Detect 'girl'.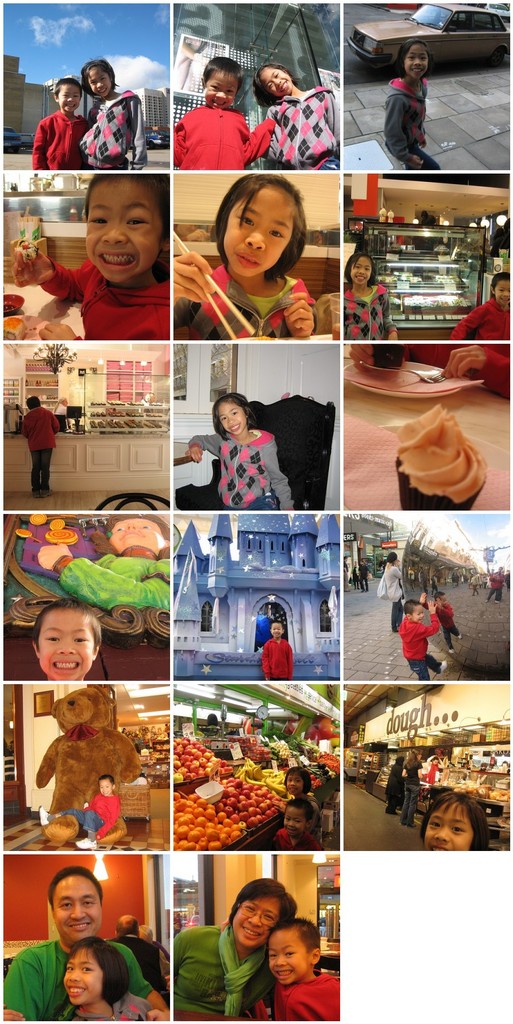
Detected at <region>251, 63, 338, 168</region>.
